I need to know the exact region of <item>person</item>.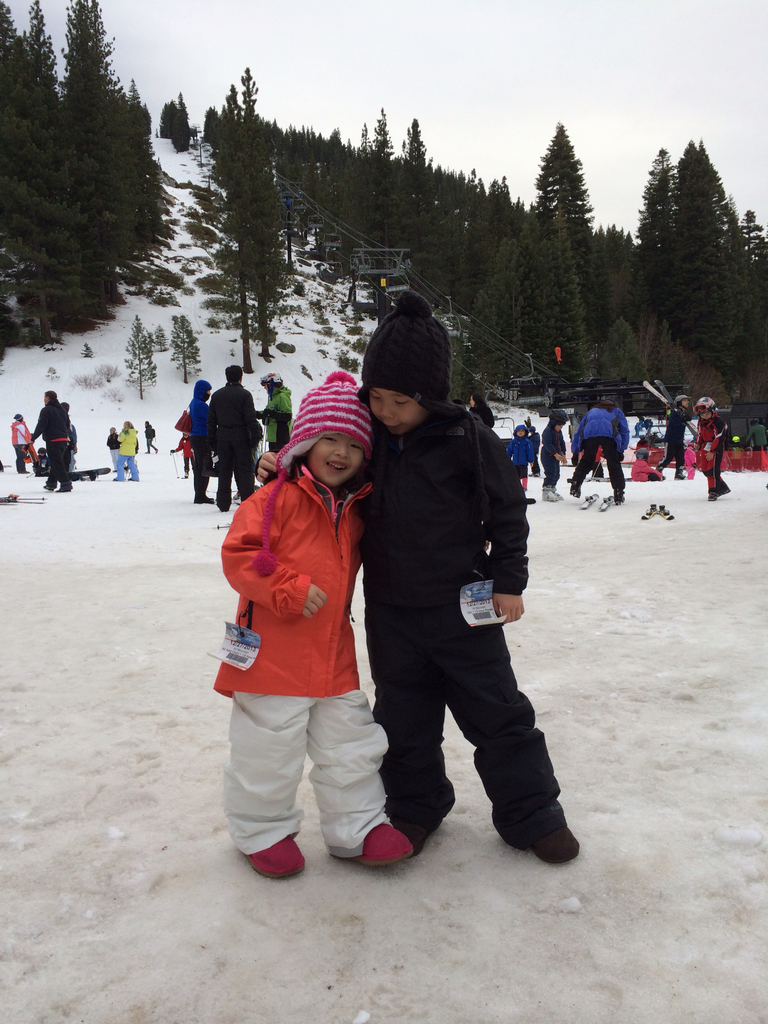
Region: 252,280,584,868.
